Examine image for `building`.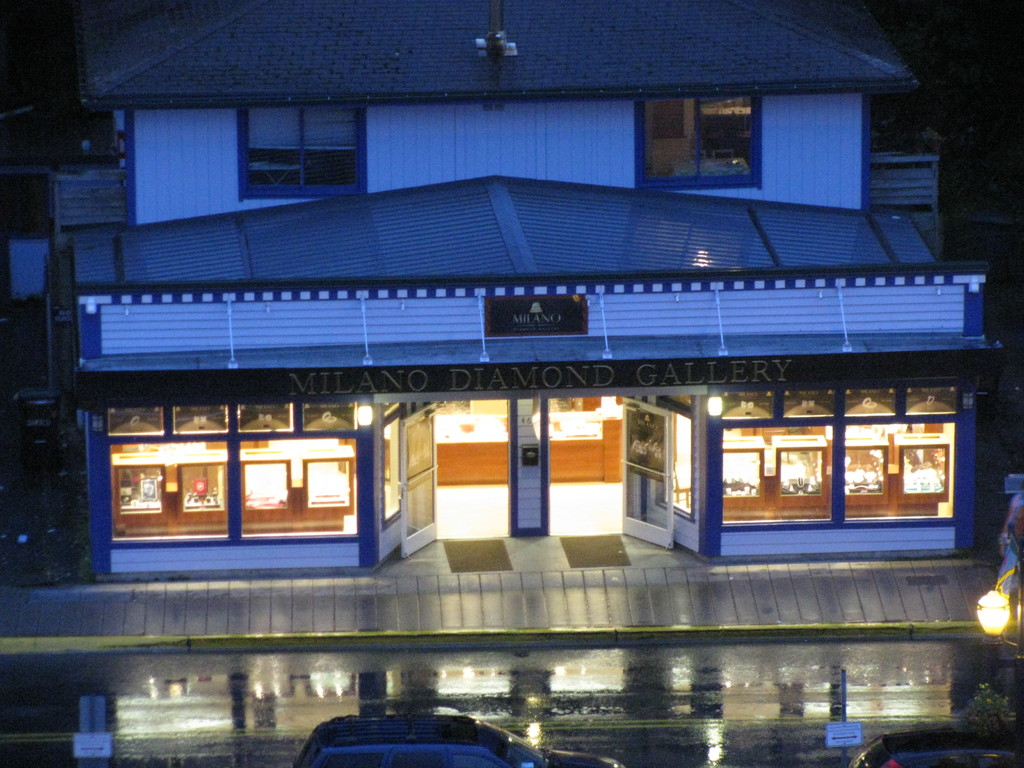
Examination result: 1:0:1004:581.
